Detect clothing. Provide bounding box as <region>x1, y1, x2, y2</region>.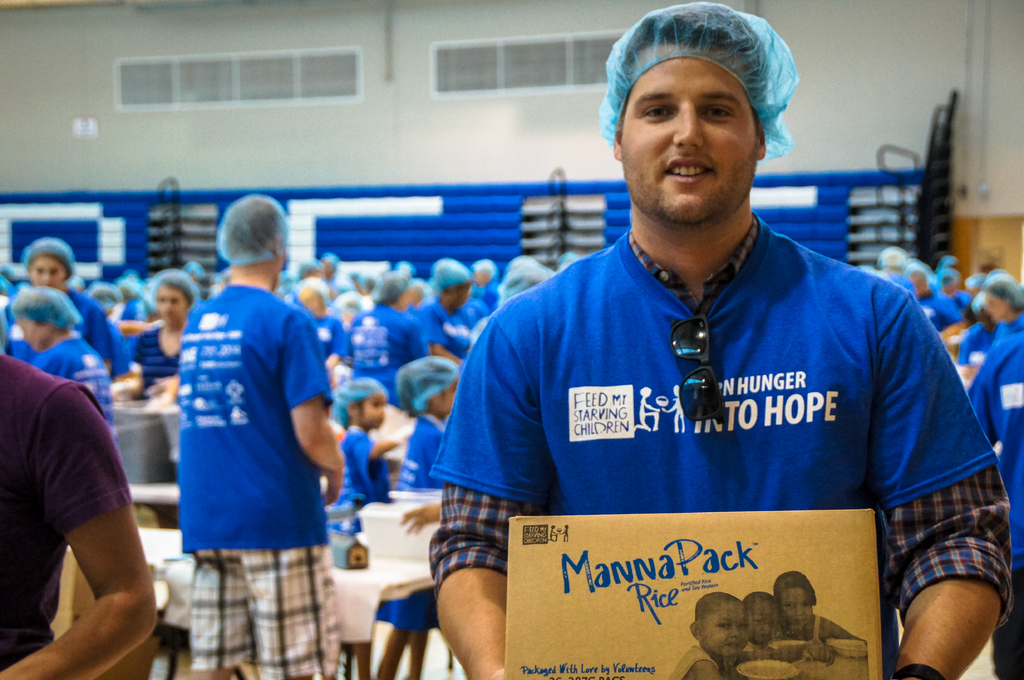
<region>344, 324, 423, 393</region>.
